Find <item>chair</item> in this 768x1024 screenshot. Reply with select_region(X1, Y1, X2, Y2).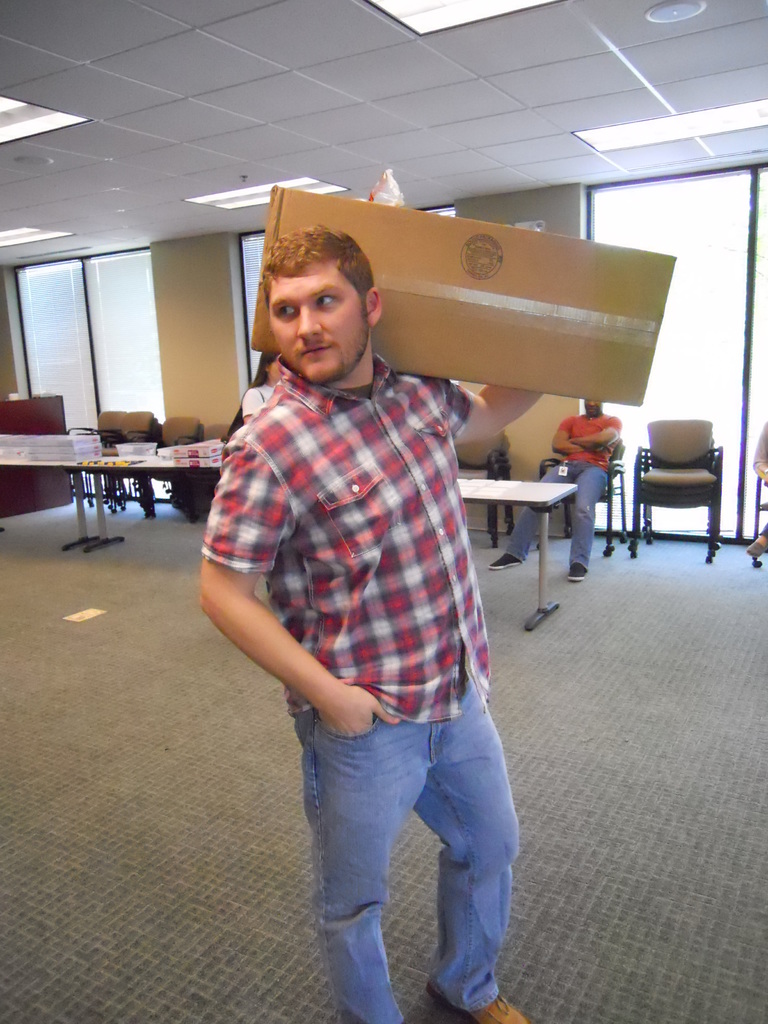
select_region(450, 431, 518, 552).
